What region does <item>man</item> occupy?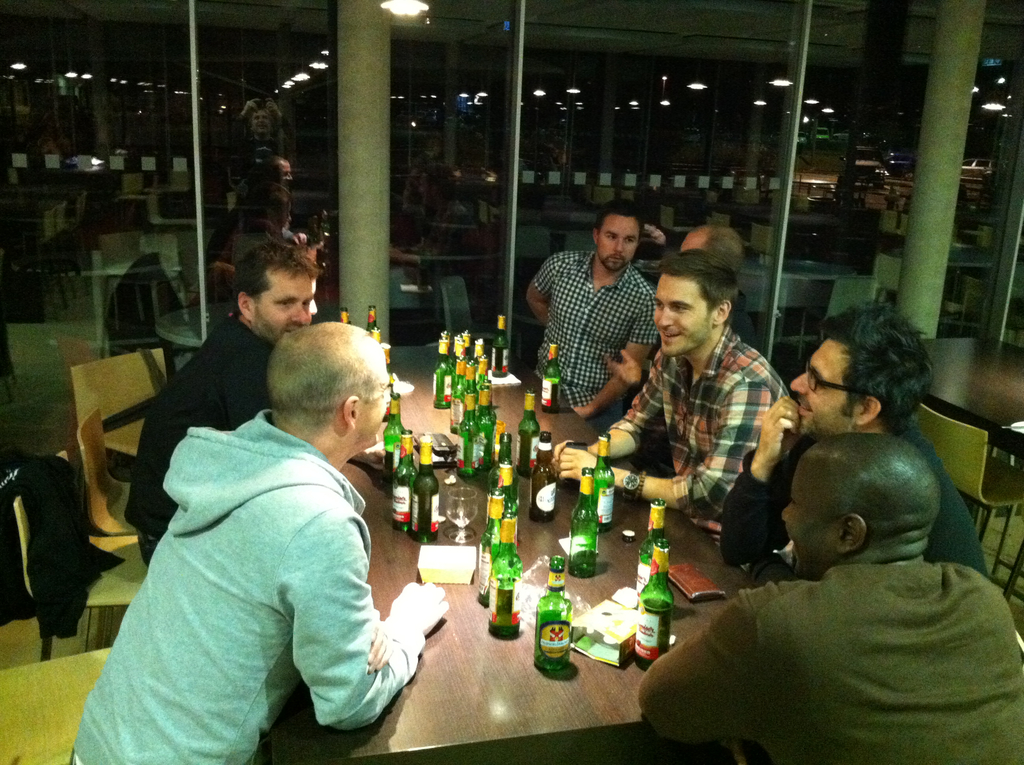
box(719, 303, 991, 578).
